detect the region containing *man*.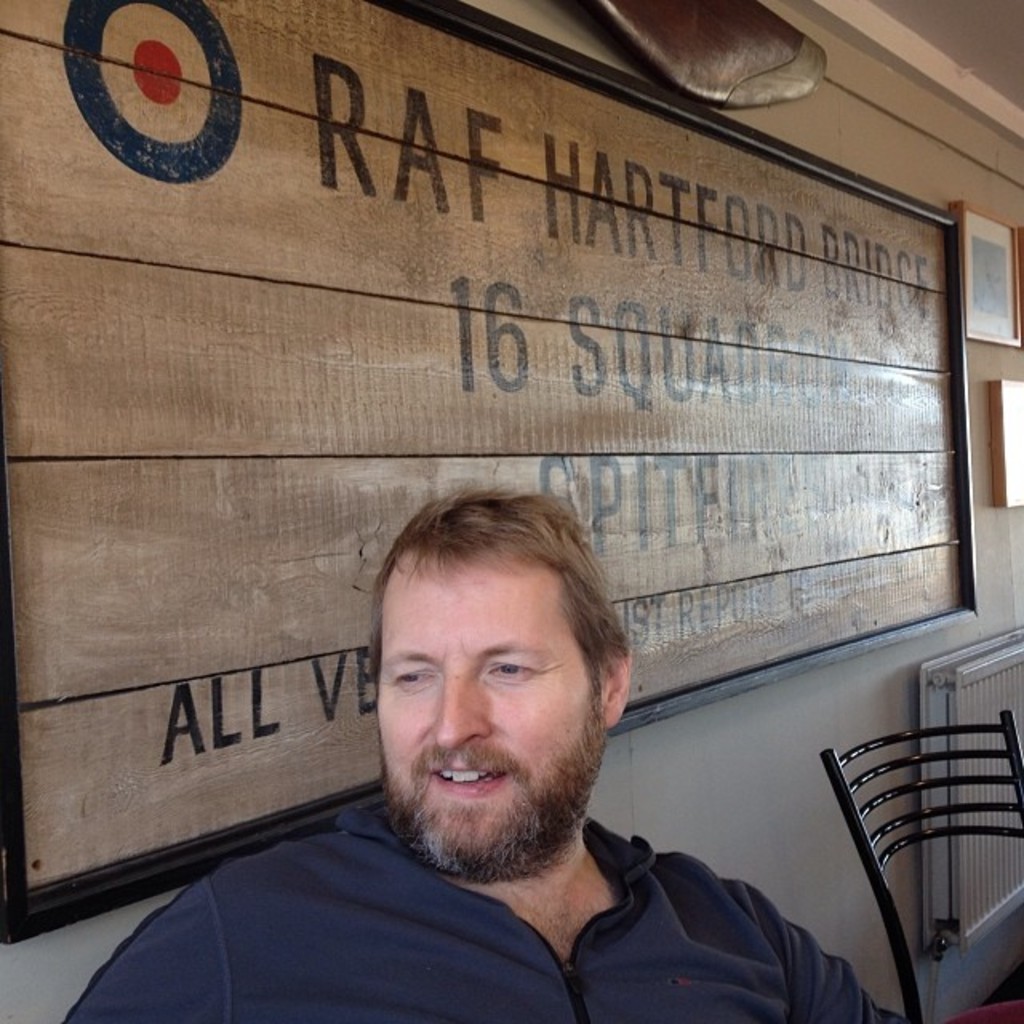
locate(147, 499, 851, 1008).
